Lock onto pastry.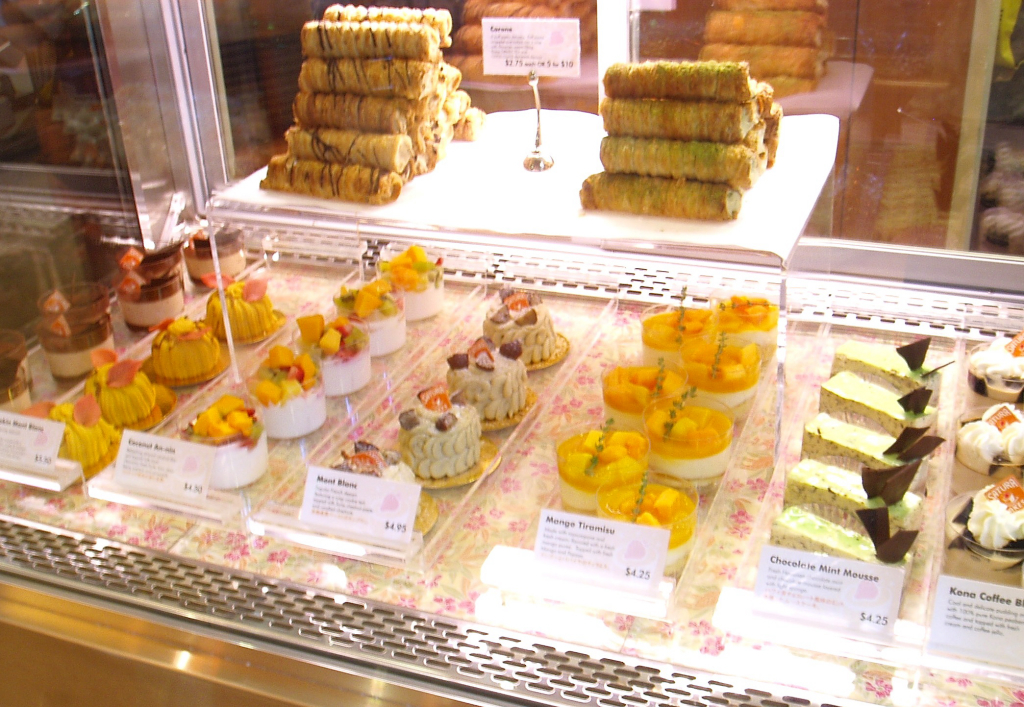
Locked: locate(777, 458, 921, 518).
